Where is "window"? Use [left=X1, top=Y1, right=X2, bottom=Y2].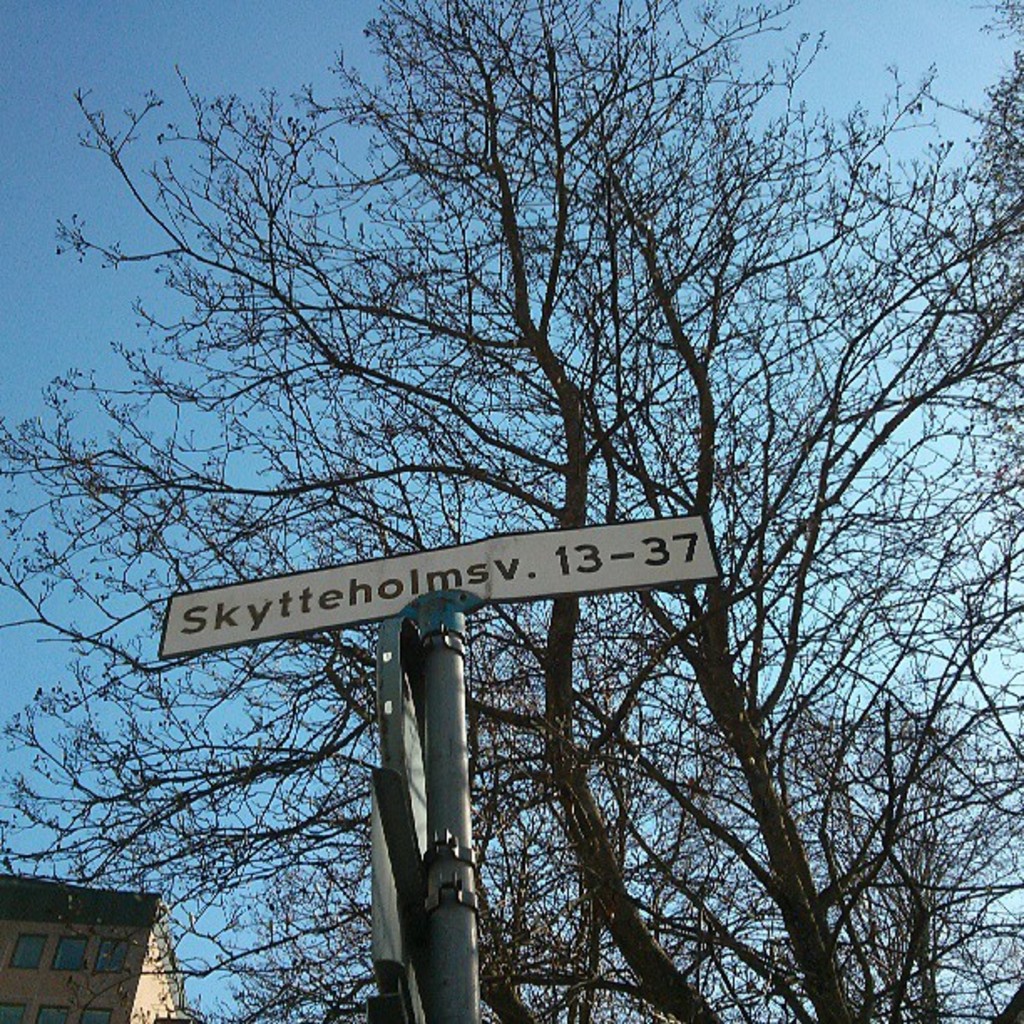
[left=97, top=937, right=125, bottom=969].
